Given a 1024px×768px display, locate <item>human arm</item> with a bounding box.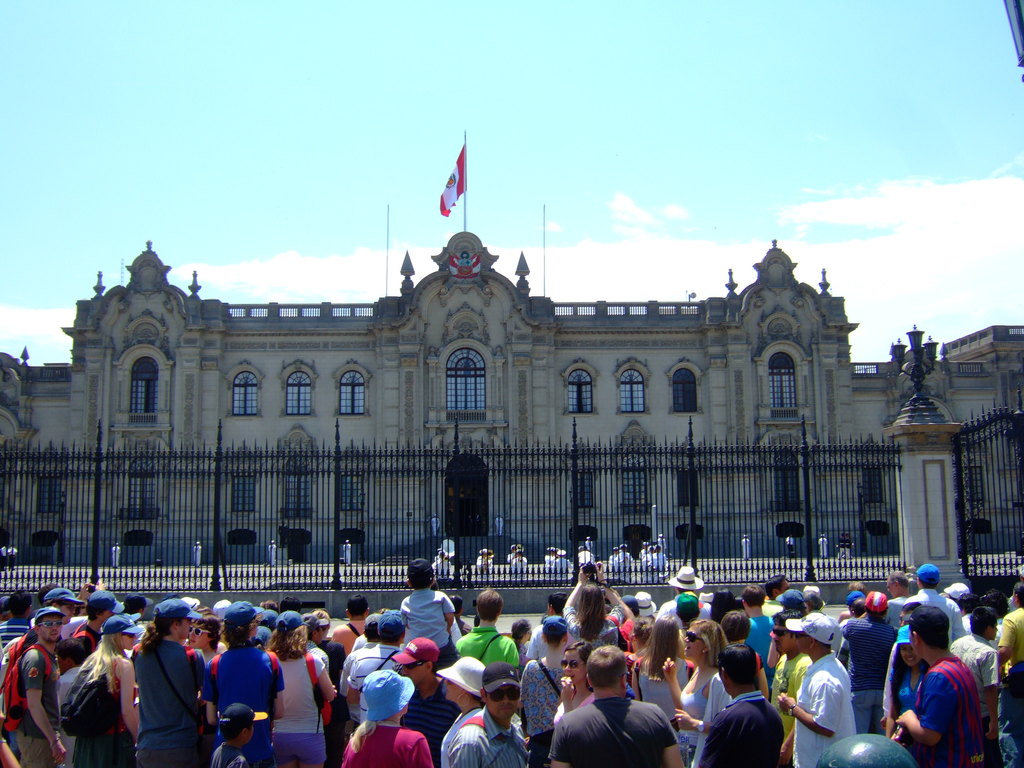
Located: {"x1": 198, "y1": 655, "x2": 223, "y2": 729}.
